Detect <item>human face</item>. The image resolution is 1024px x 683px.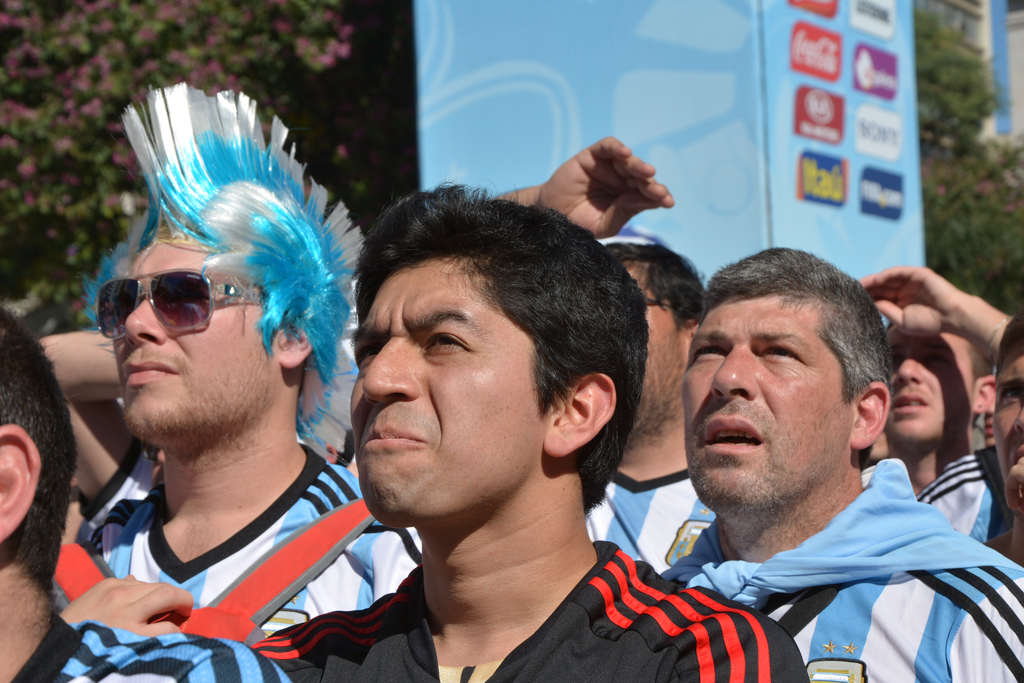
bbox=[888, 319, 980, 445].
